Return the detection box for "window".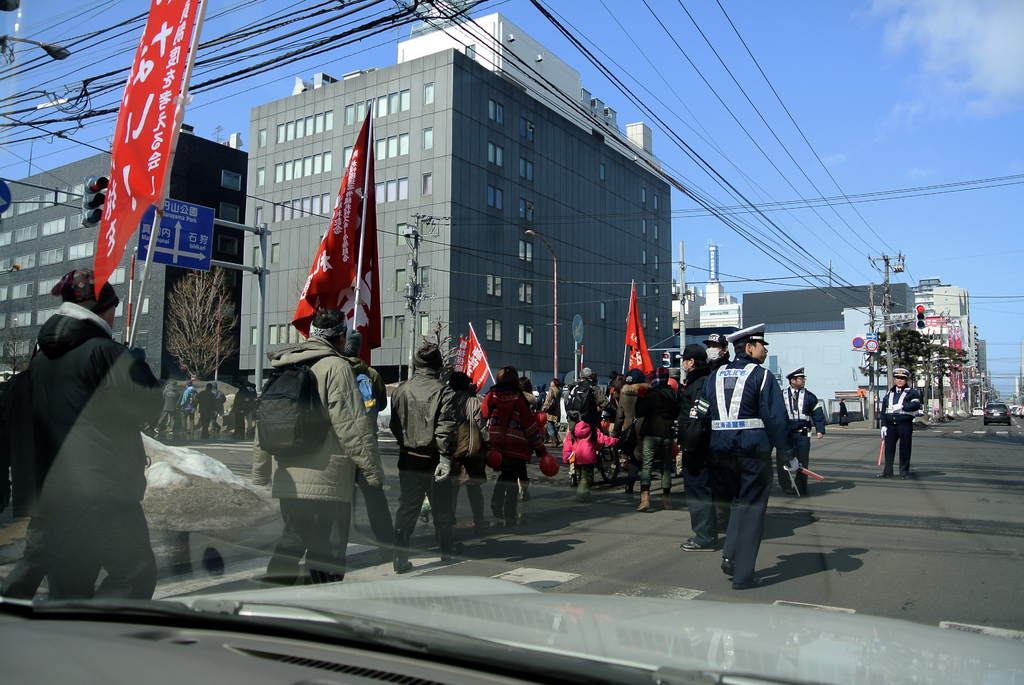
<box>248,326,259,348</box>.
